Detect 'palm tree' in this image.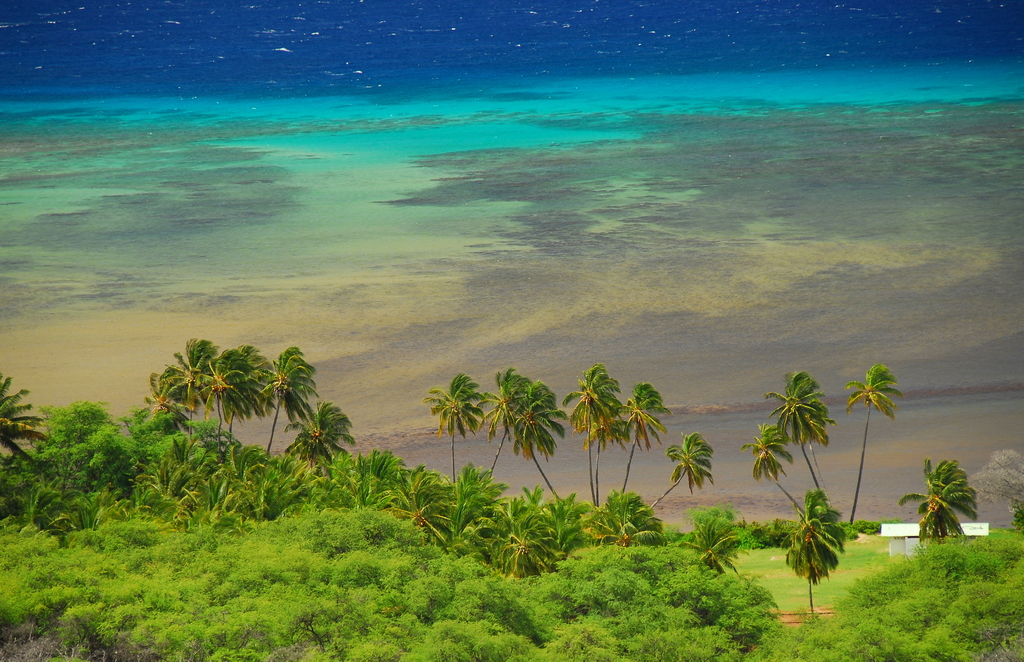
Detection: left=286, top=404, right=356, bottom=494.
